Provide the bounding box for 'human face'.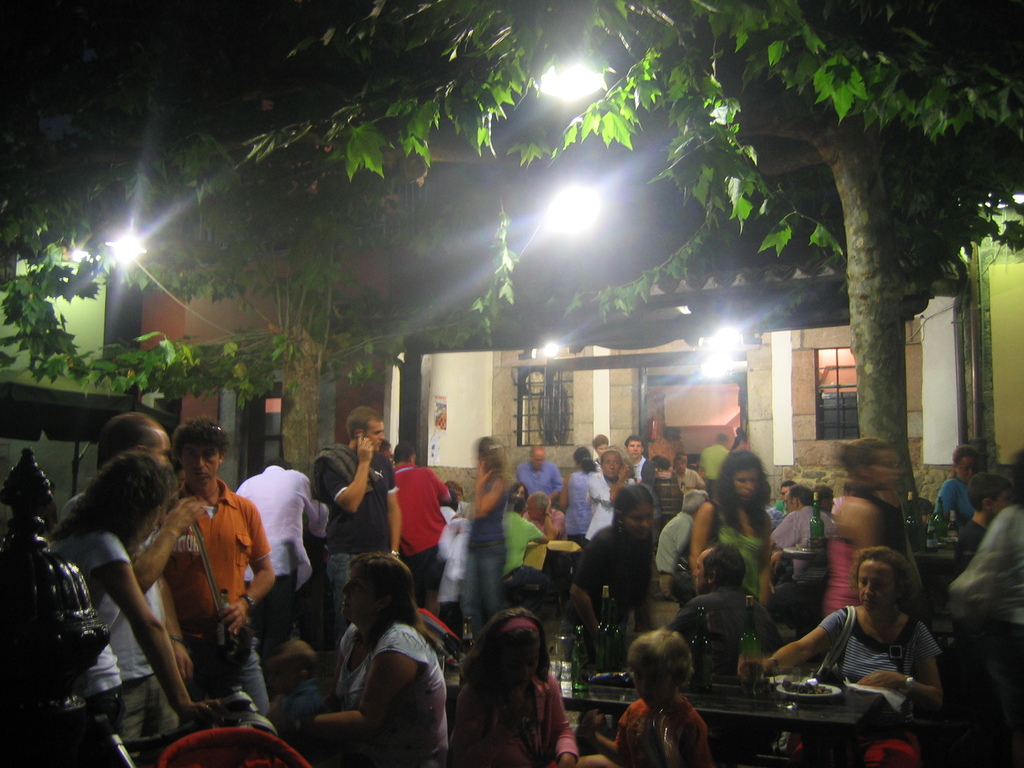
(left=694, top=552, right=707, bottom=589).
